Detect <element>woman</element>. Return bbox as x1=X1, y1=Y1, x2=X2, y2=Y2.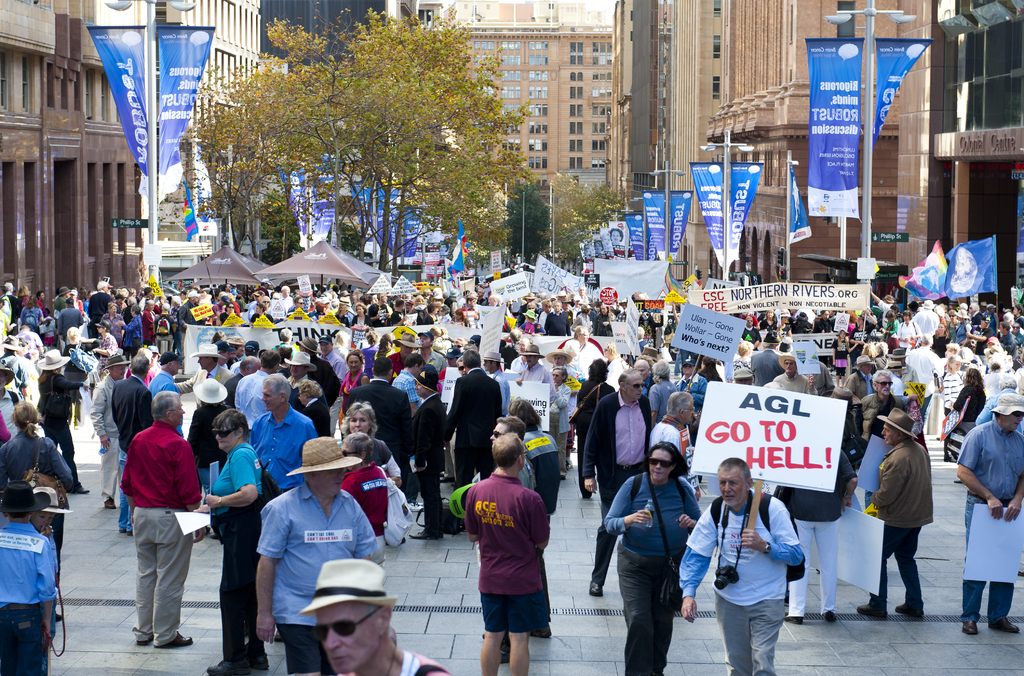
x1=215, y1=302, x2=236, y2=327.
